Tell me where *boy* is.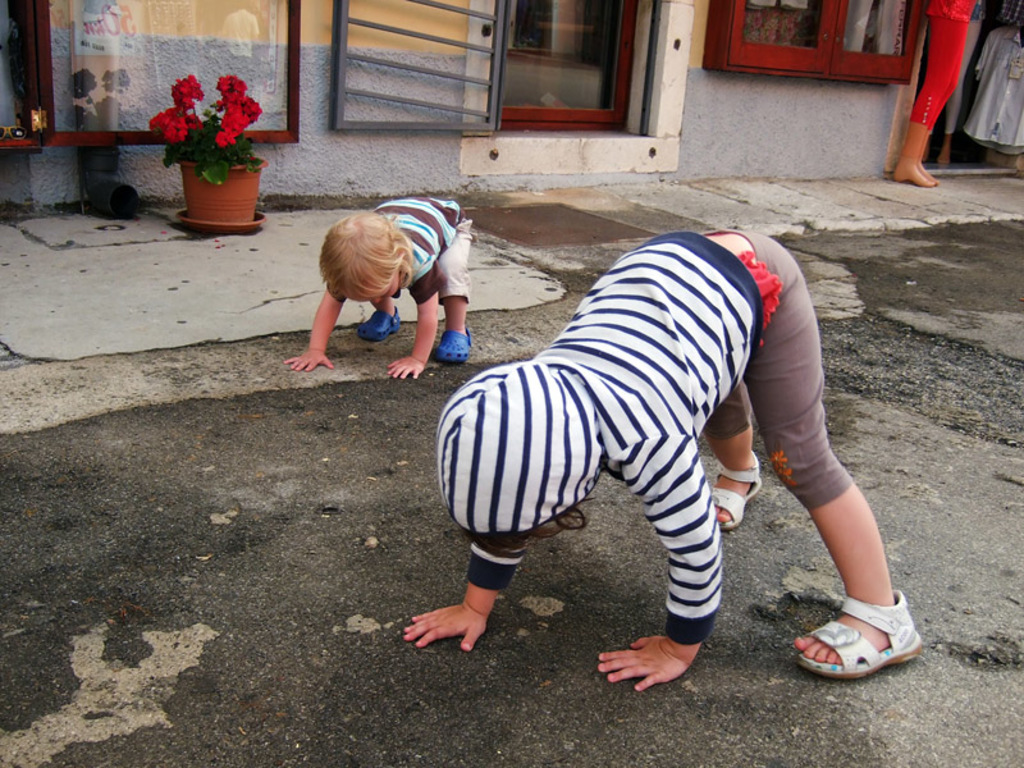
*boy* is at <box>285,195,475,380</box>.
